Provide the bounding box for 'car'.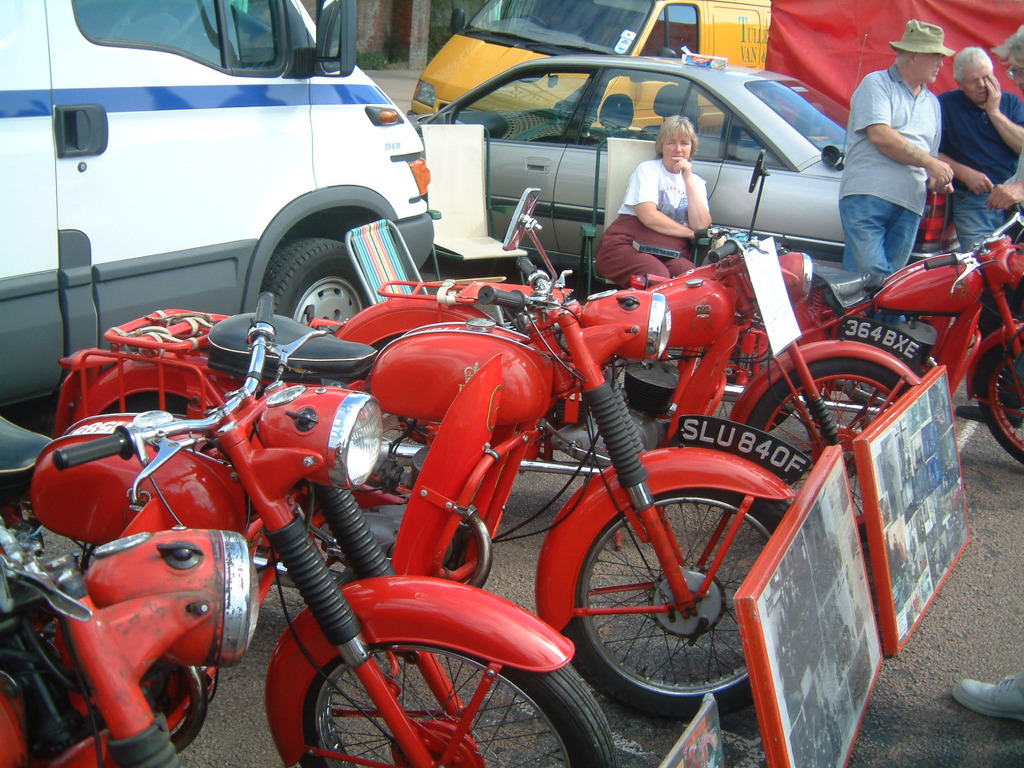
detection(404, 58, 958, 272).
